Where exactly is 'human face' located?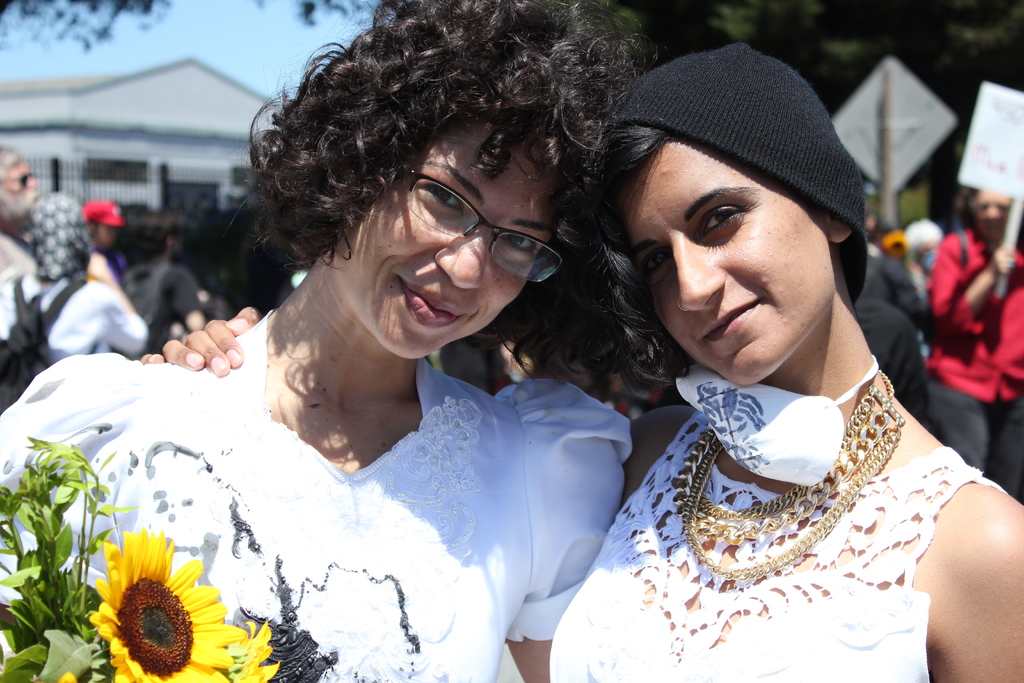
Its bounding box is 622 142 835 384.
